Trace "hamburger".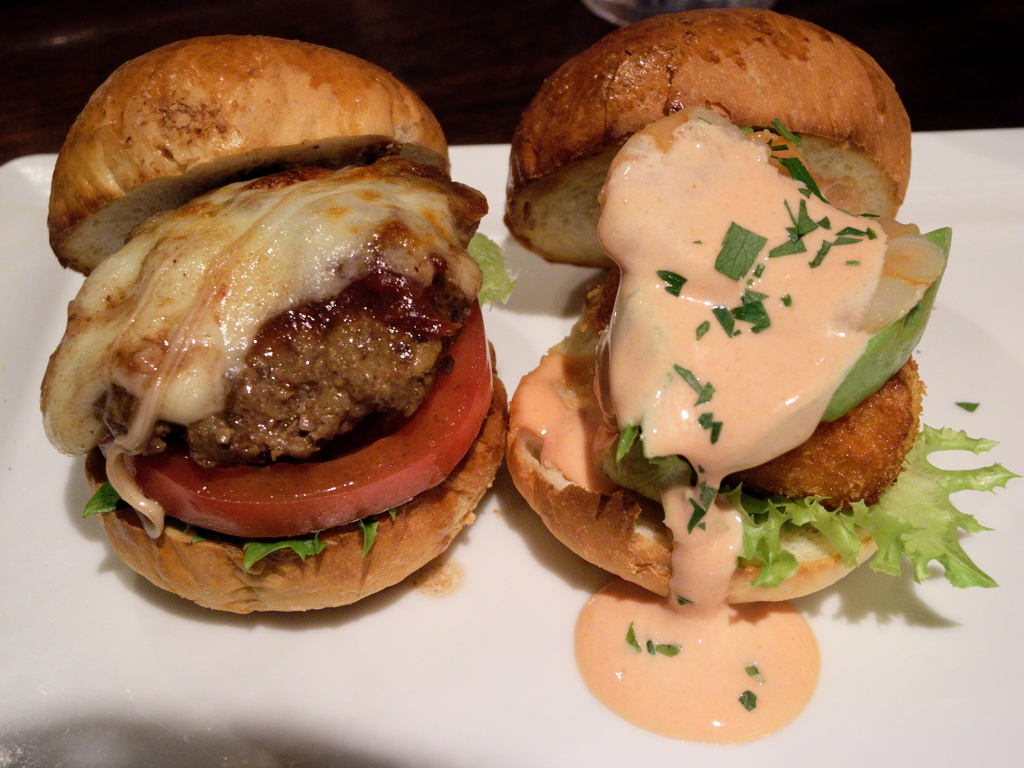
Traced to 35 37 509 618.
